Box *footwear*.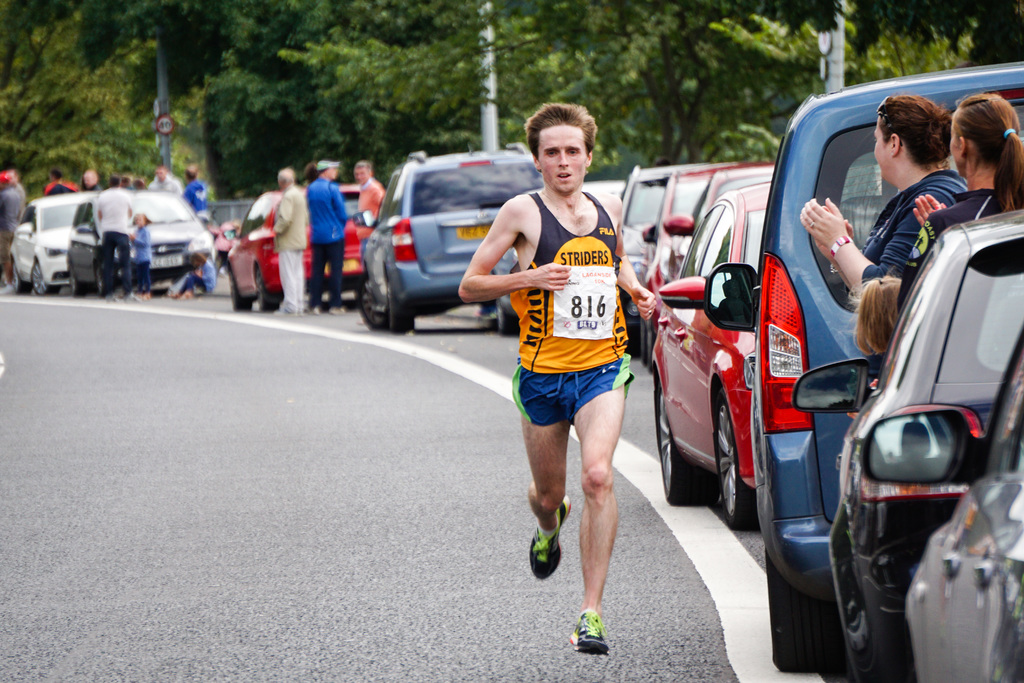
box=[567, 609, 606, 657].
